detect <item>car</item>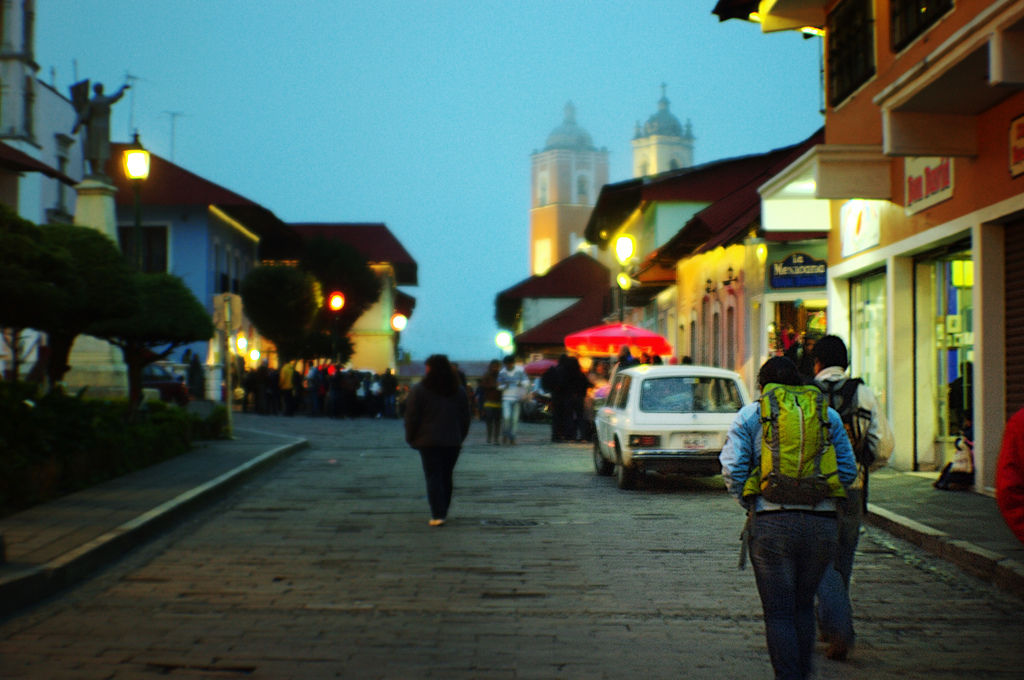
[x1=601, y1=364, x2=770, y2=493]
